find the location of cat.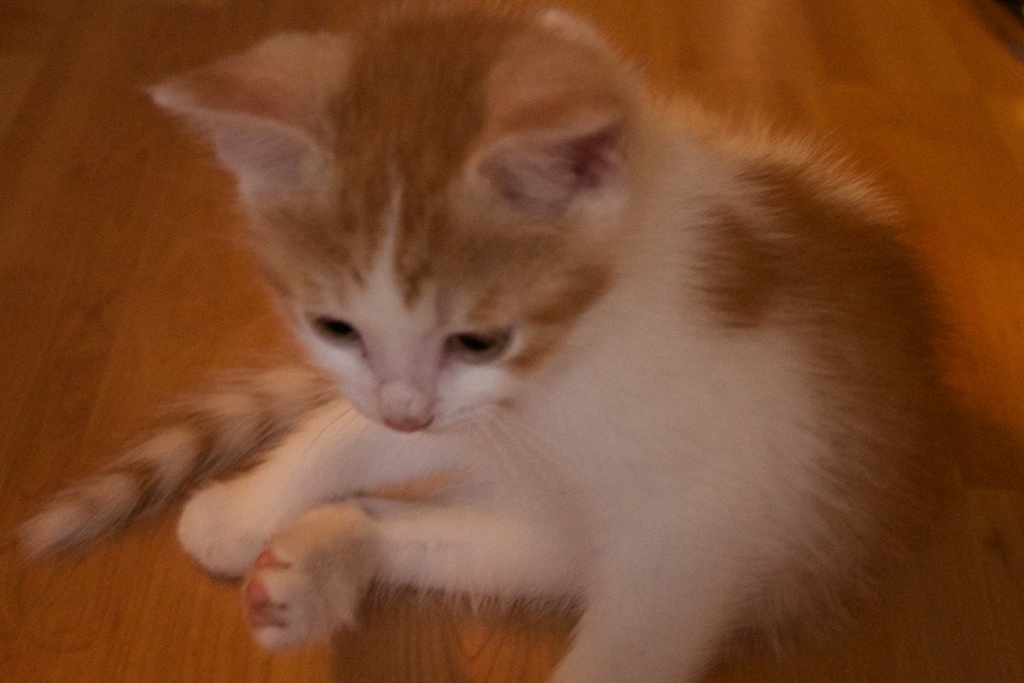
Location: box=[8, 0, 978, 682].
